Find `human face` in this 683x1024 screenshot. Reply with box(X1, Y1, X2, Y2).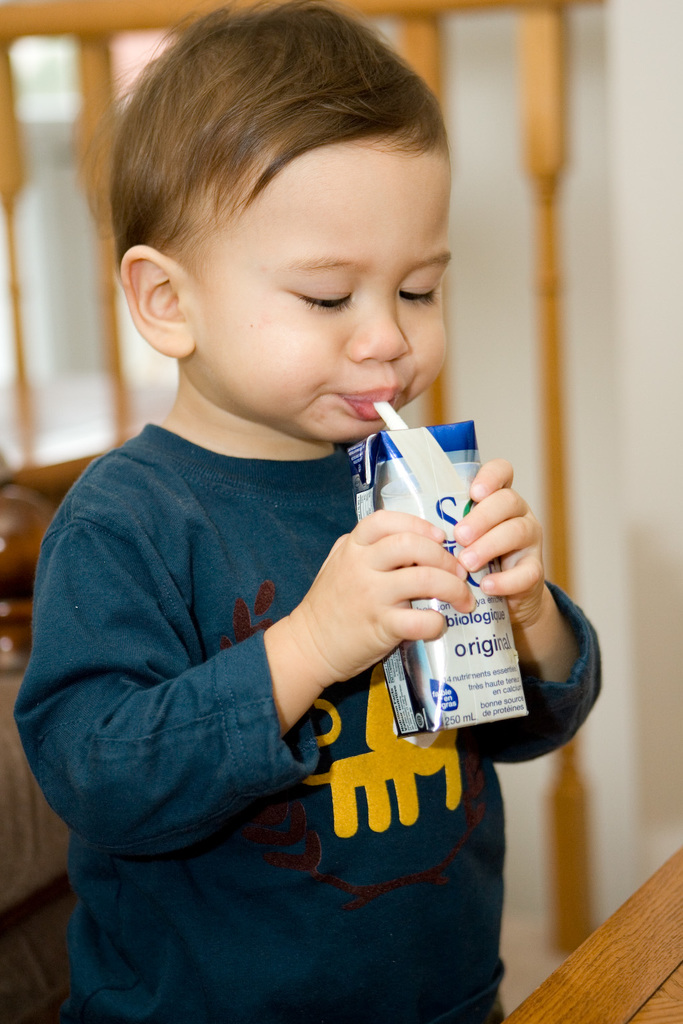
box(197, 143, 455, 443).
